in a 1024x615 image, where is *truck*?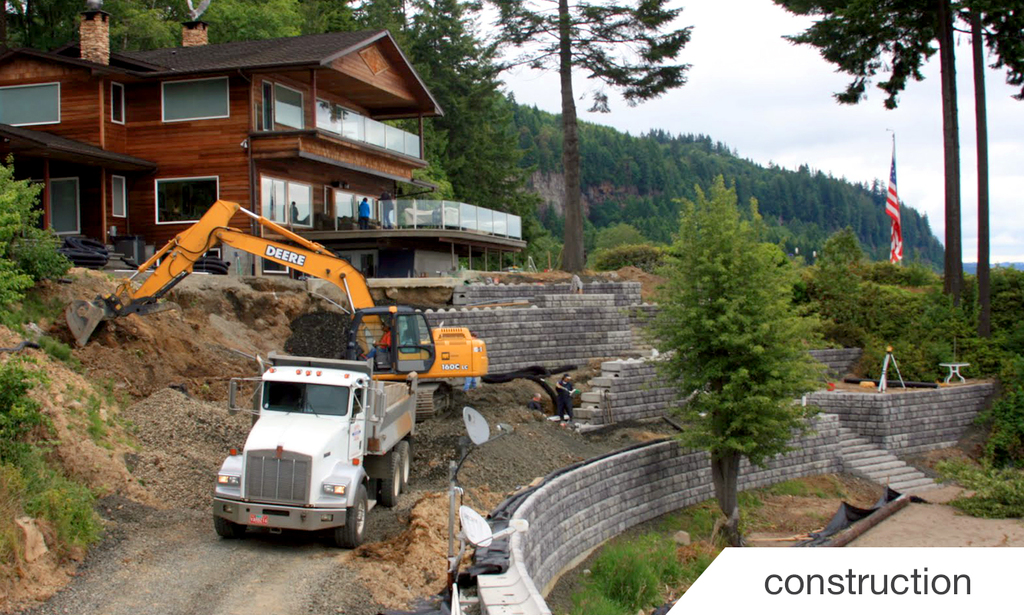
select_region(207, 348, 427, 557).
